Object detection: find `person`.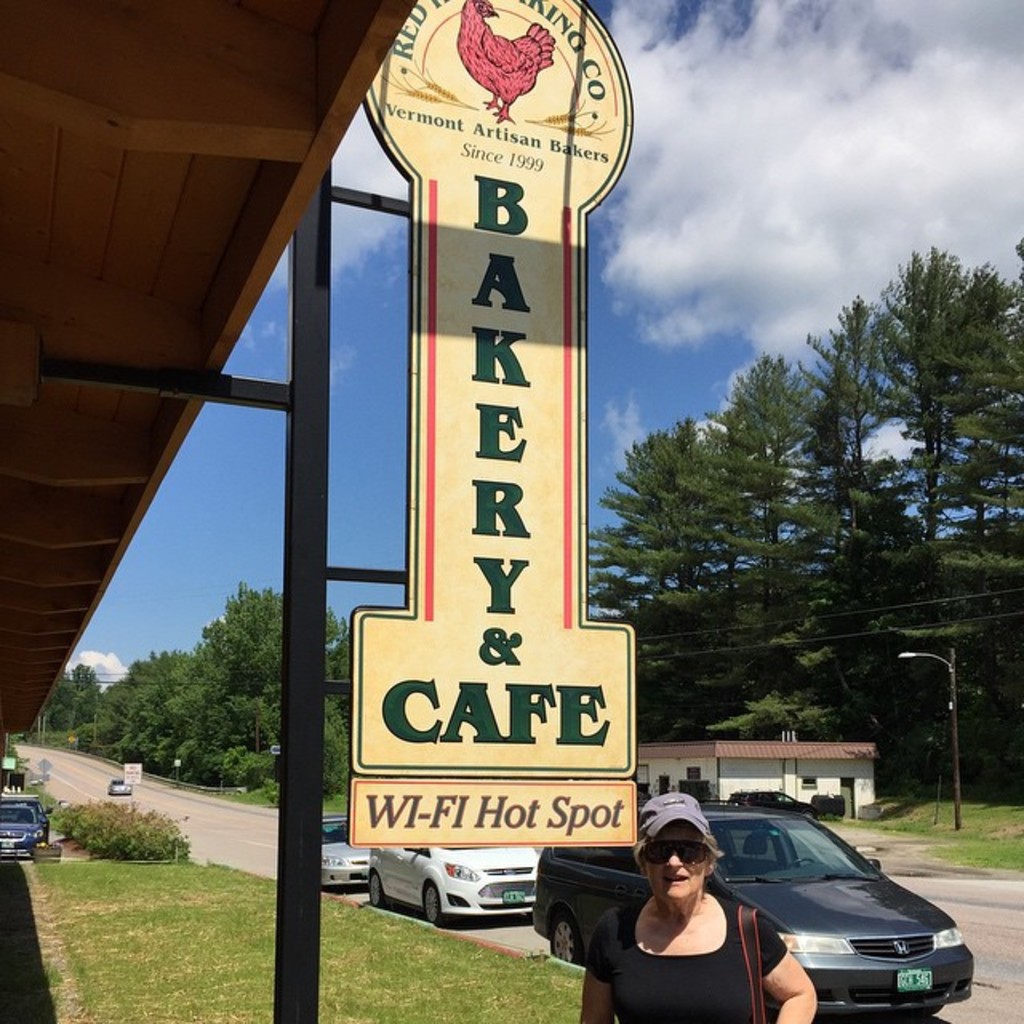
select_region(581, 786, 819, 1022).
